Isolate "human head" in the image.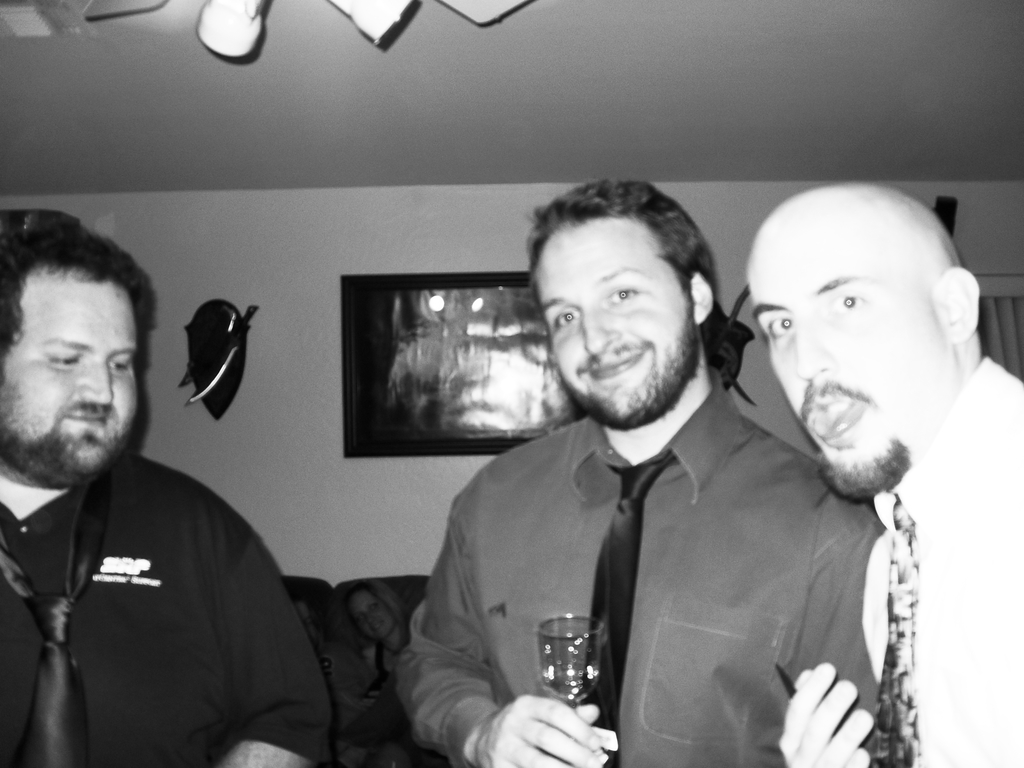
Isolated region: <region>751, 184, 967, 468</region>.
